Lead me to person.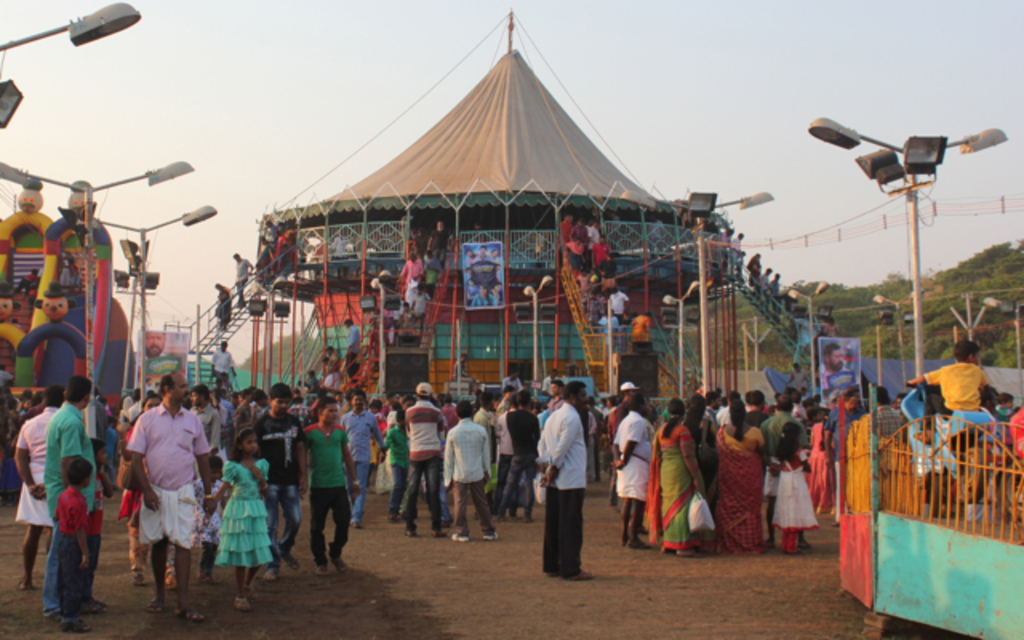
Lead to crop(325, 346, 344, 376).
